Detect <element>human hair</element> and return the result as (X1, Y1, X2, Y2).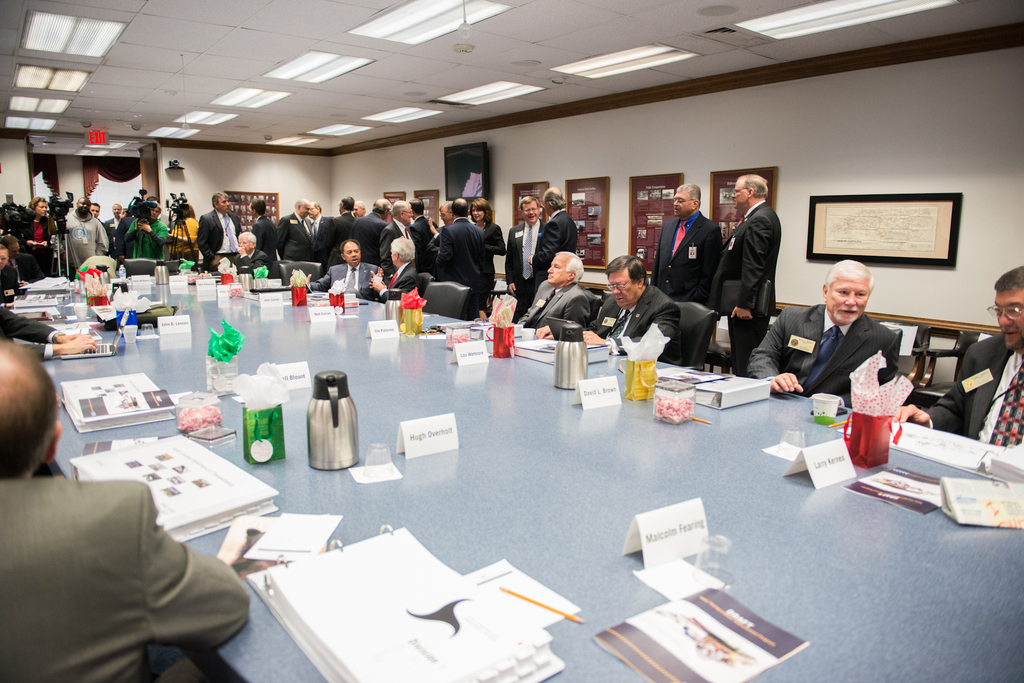
(345, 197, 355, 213).
